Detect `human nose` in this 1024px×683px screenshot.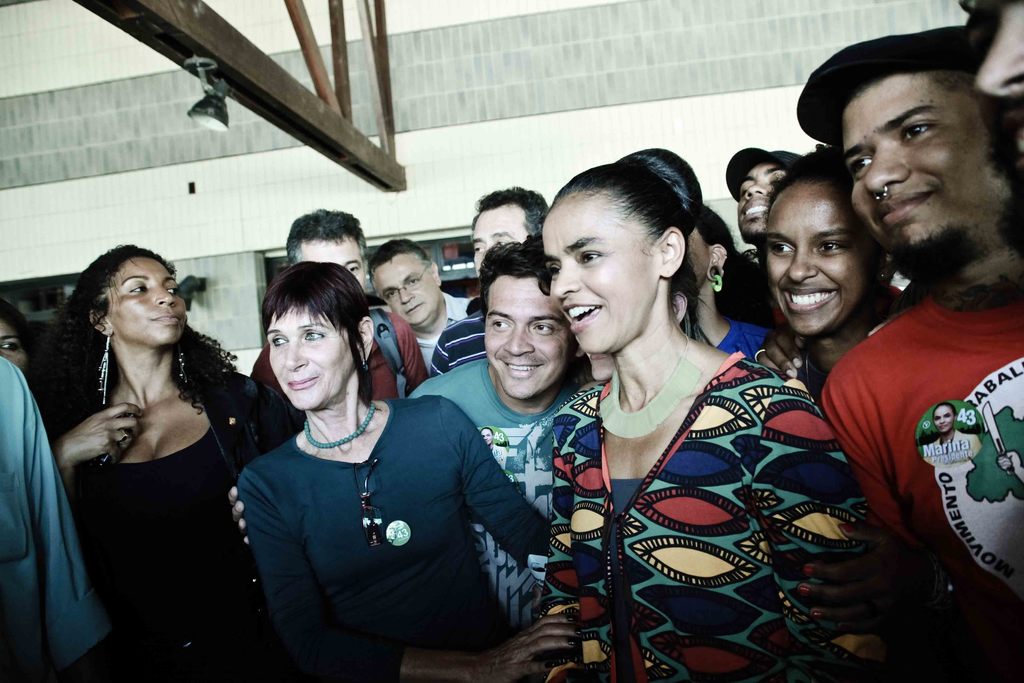
Detection: detection(864, 147, 911, 197).
